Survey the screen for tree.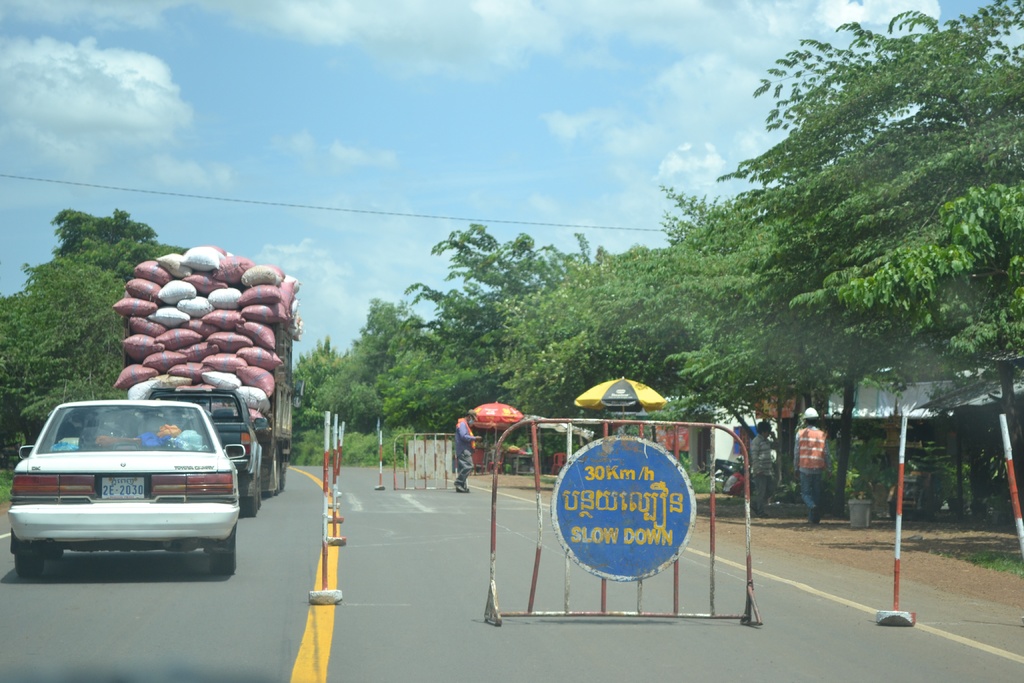
Survey found: BBox(0, 206, 192, 470).
